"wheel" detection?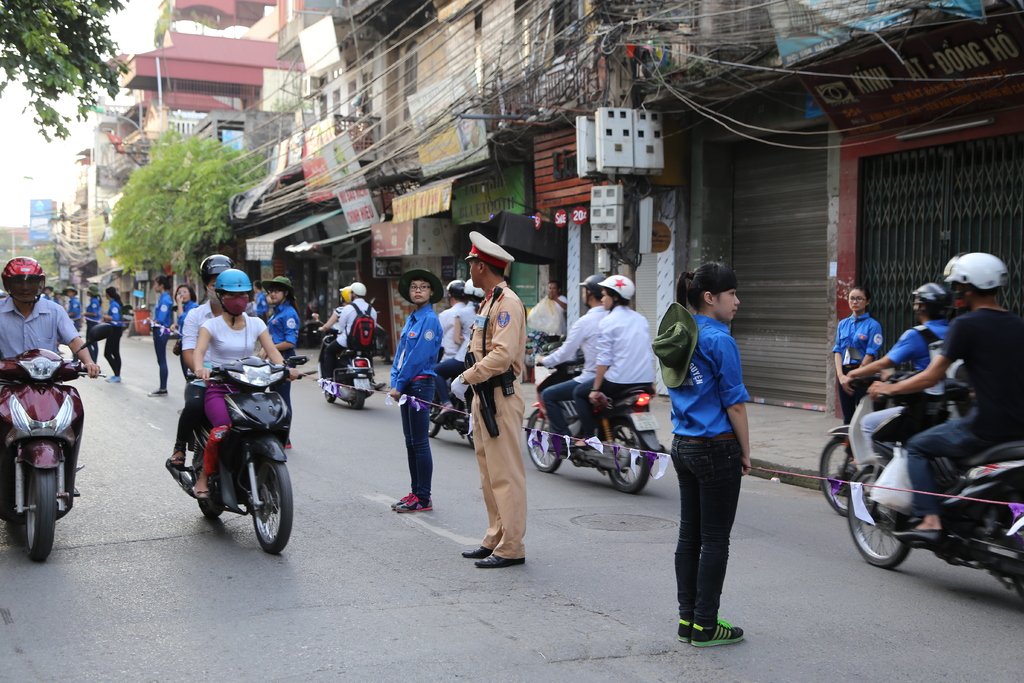
select_region(604, 413, 672, 499)
